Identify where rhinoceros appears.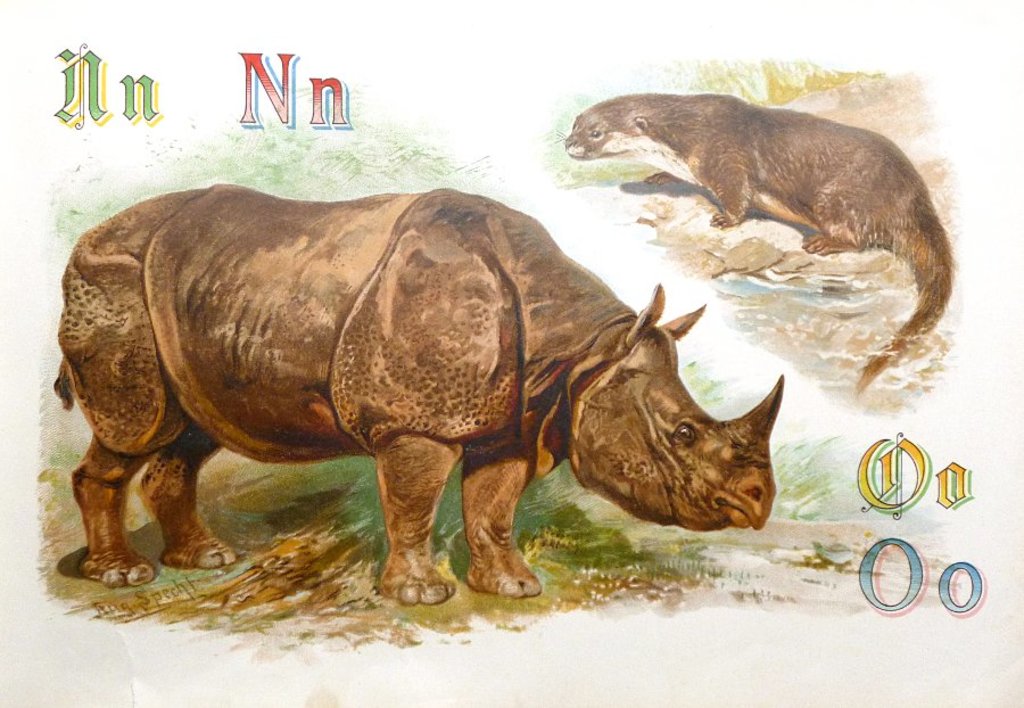
Appears at bbox=(46, 182, 784, 610).
